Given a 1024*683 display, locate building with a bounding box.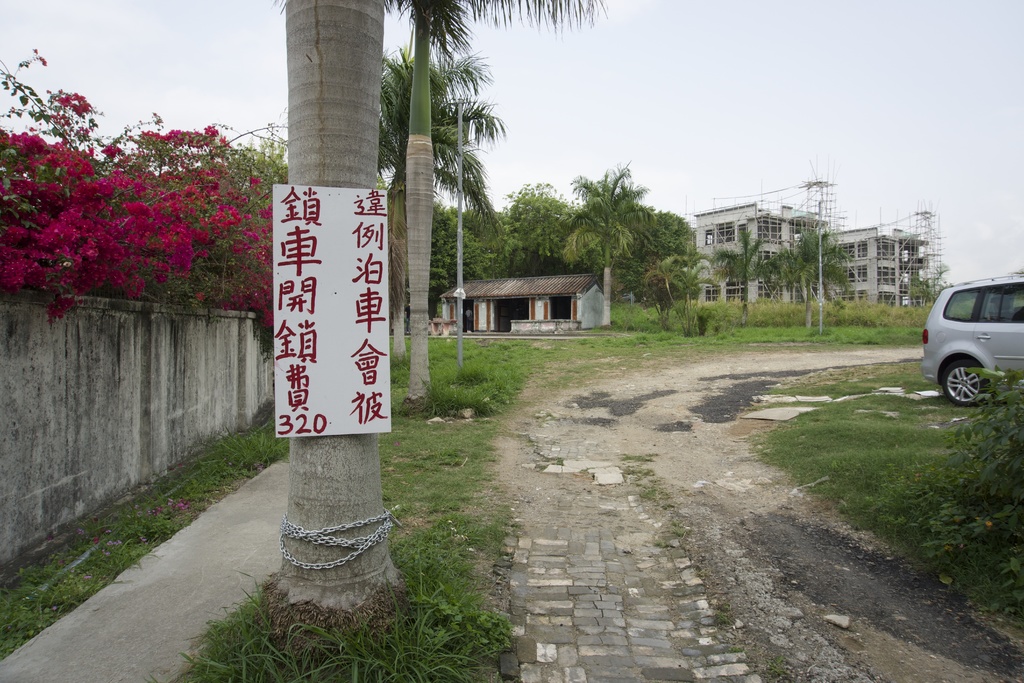
Located: [698,201,952,309].
